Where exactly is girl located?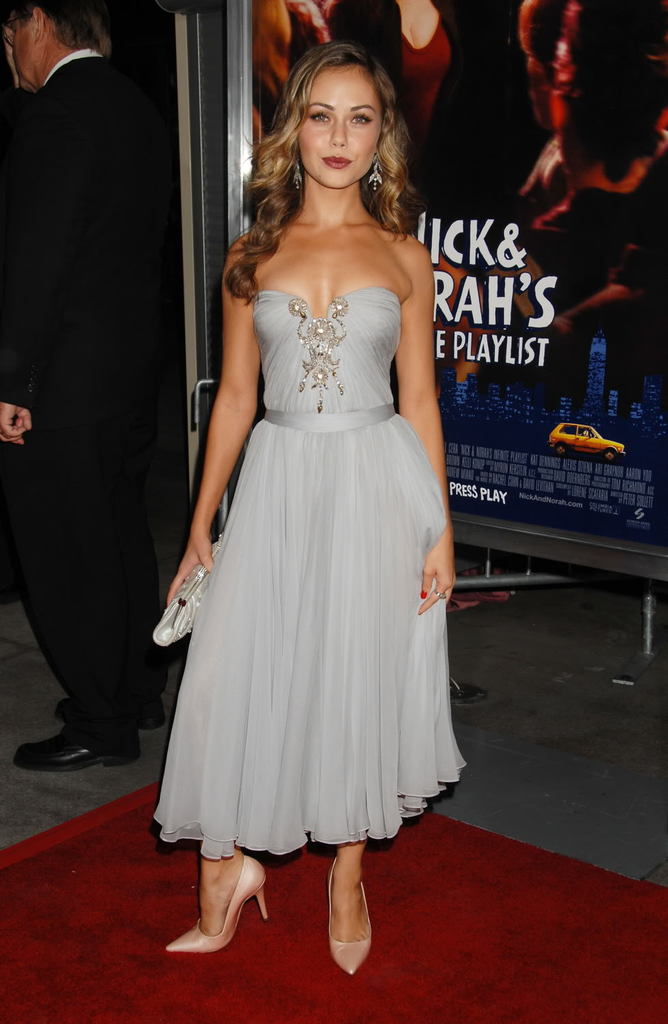
Its bounding box is Rect(132, 49, 482, 978).
